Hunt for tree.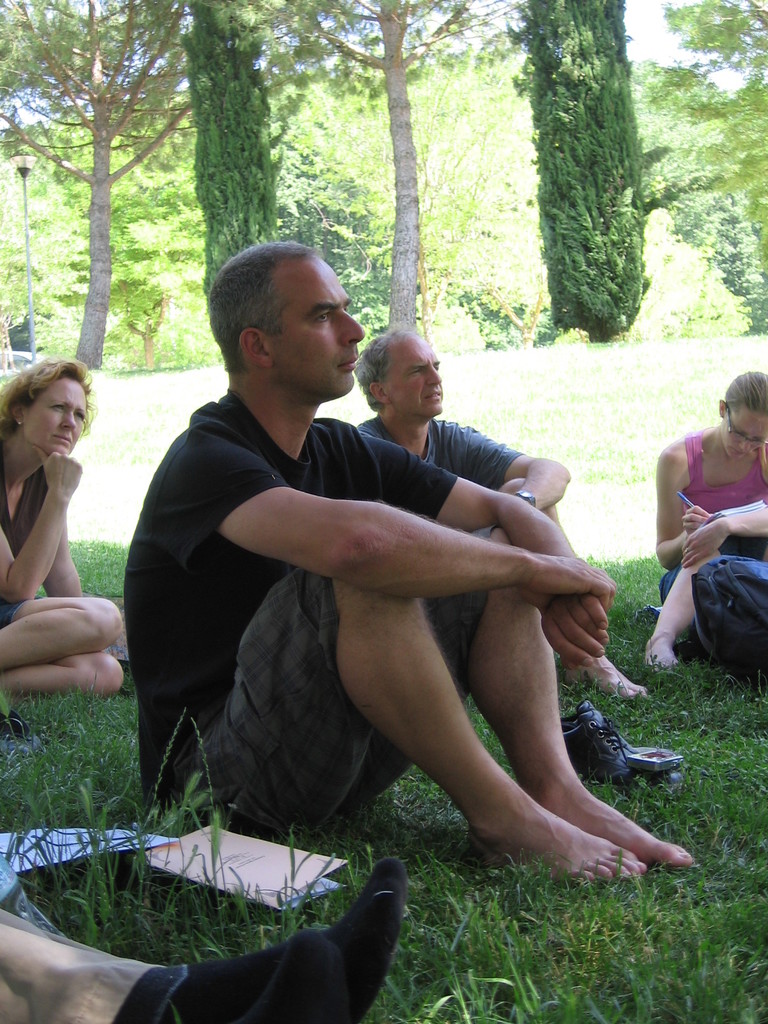
Hunted down at box=[0, 0, 193, 359].
